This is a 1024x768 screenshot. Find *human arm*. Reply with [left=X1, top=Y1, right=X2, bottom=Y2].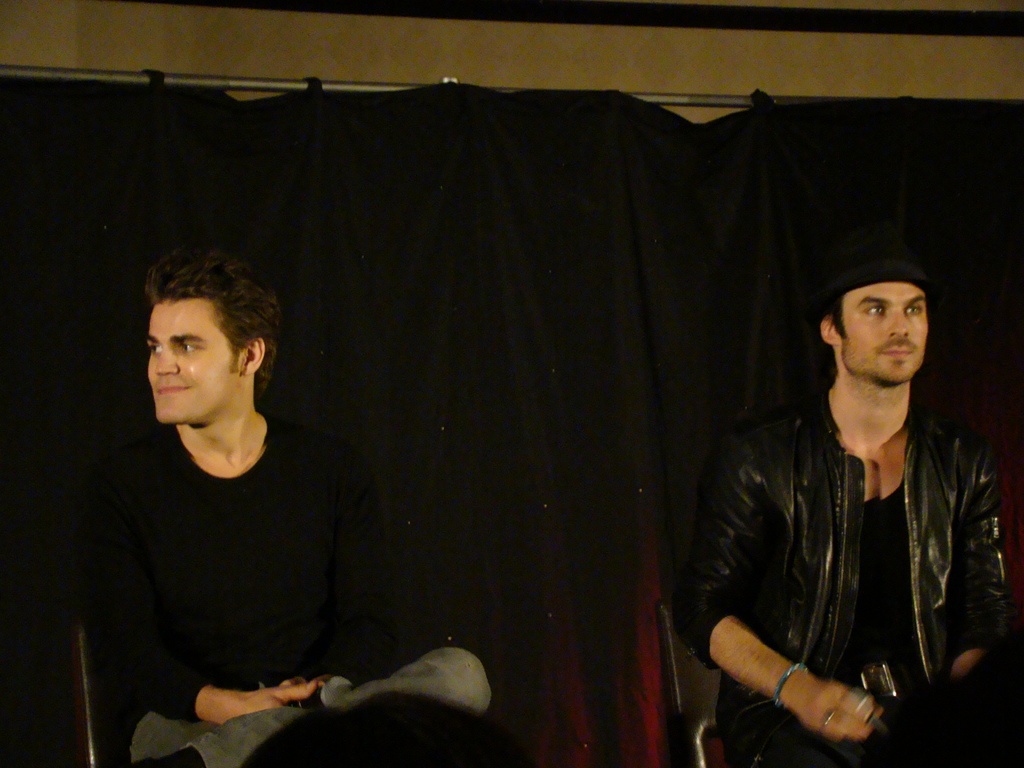
[left=904, top=456, right=1023, bottom=721].
